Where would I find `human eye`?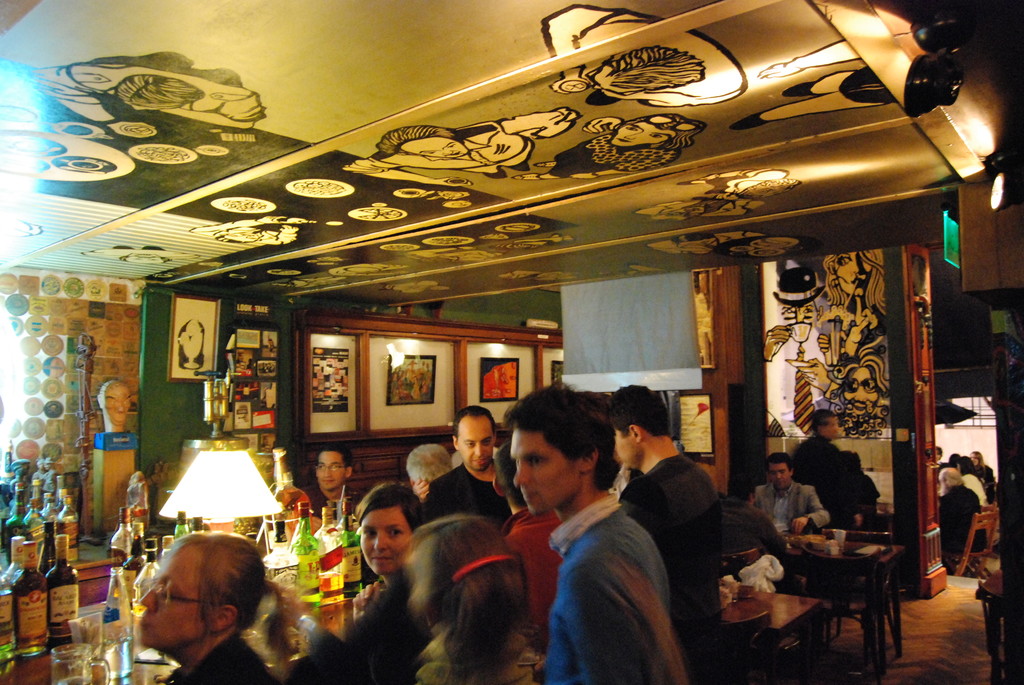
At (385,526,406,539).
